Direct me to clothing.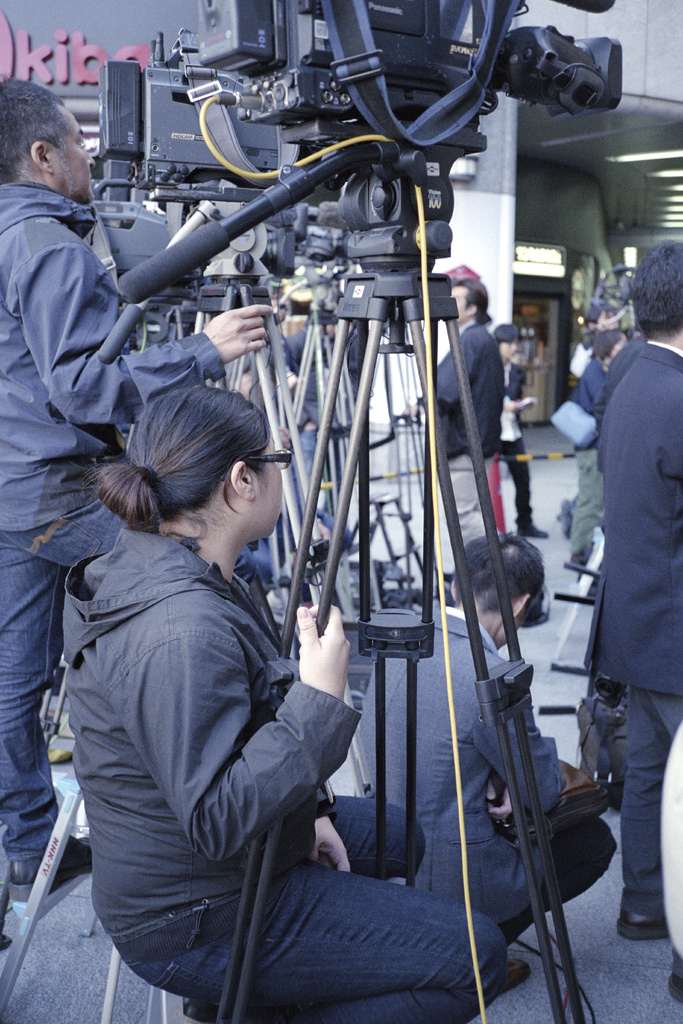
Direction: 0/156/230/864.
